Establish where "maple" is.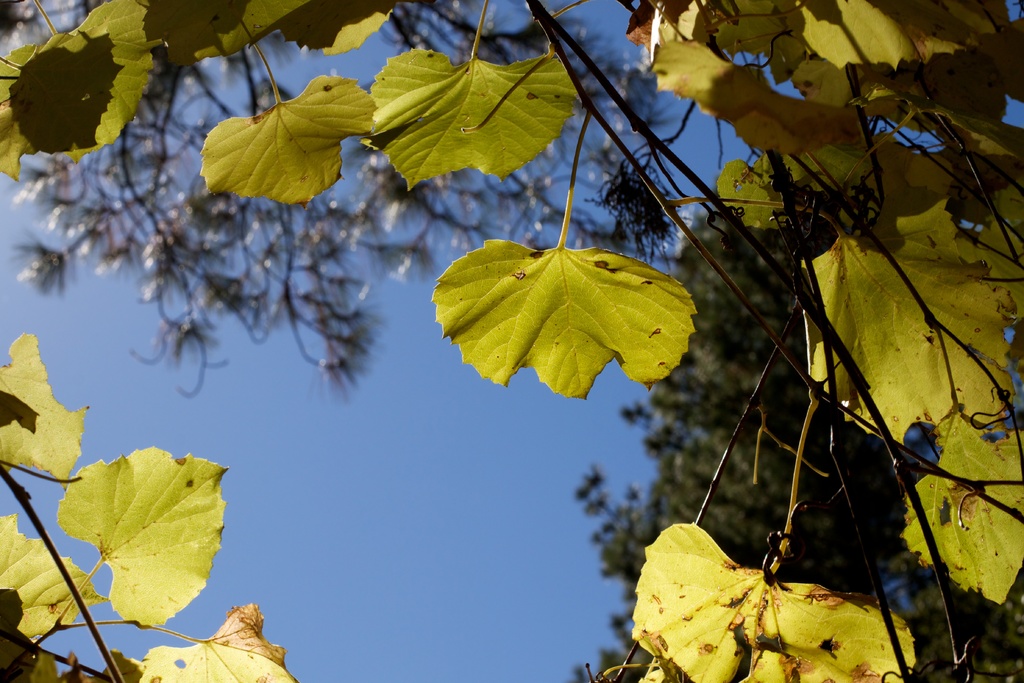
Established at x1=0 y1=329 x2=306 y2=682.
